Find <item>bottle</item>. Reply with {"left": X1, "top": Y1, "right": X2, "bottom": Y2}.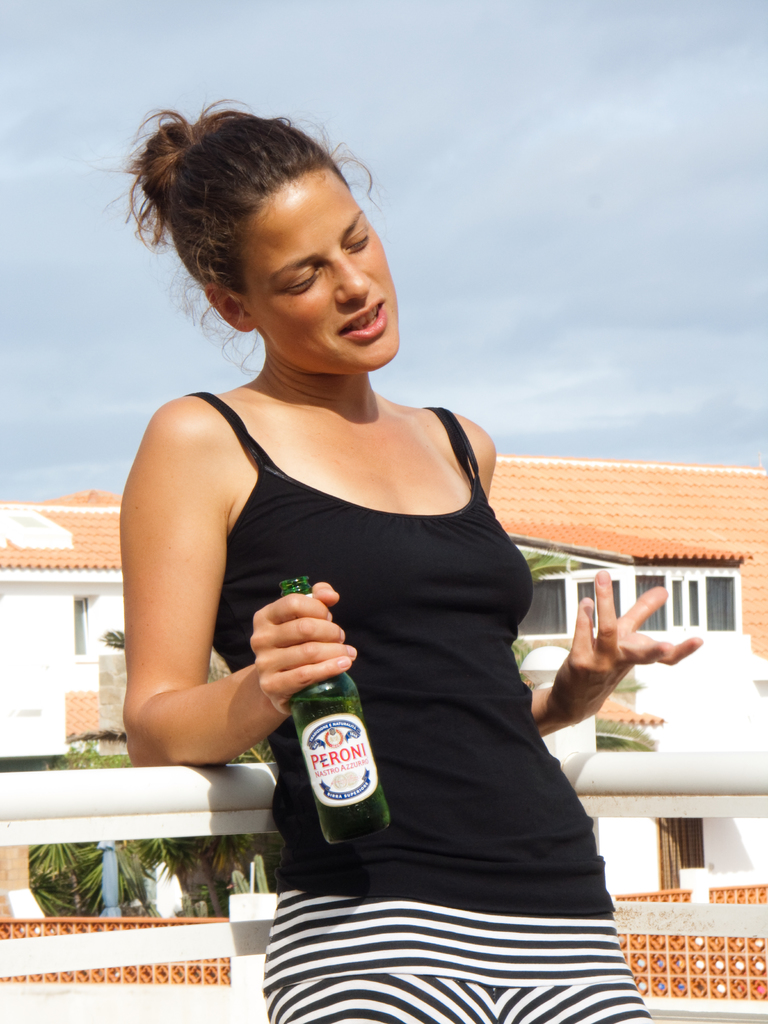
{"left": 264, "top": 577, "right": 385, "bottom": 833}.
